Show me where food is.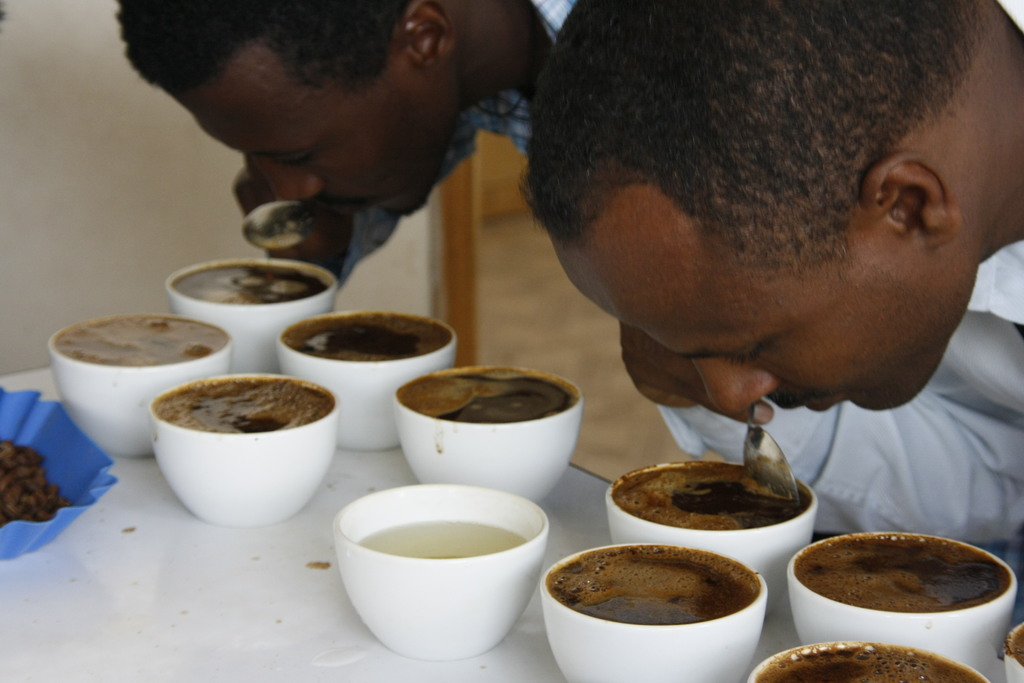
food is at [left=799, top=525, right=1011, bottom=647].
